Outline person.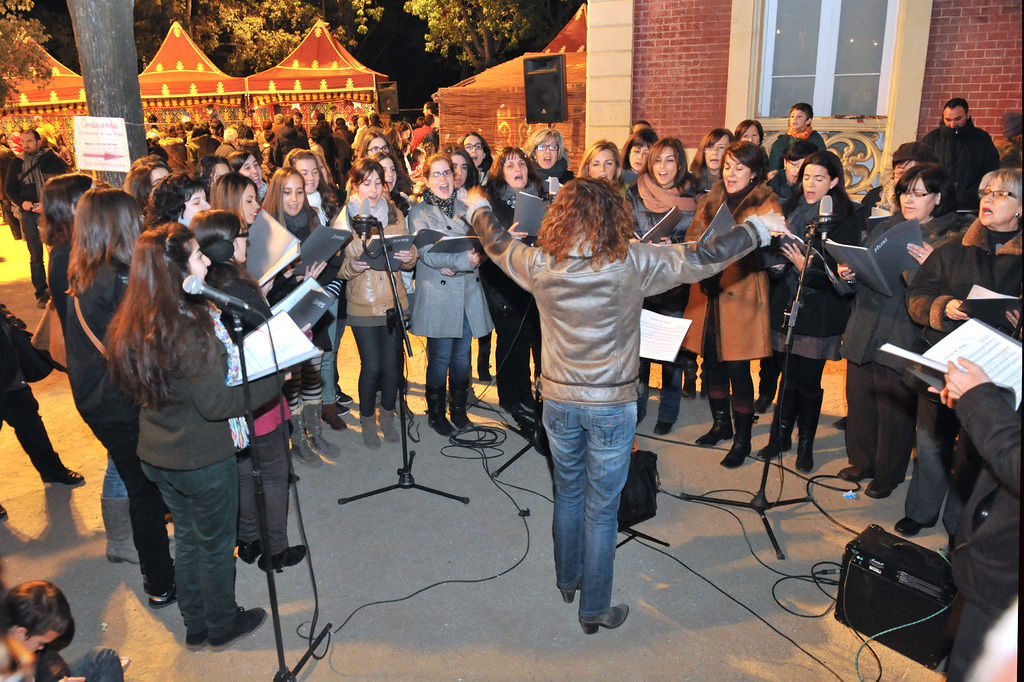
Outline: bbox=[4, 585, 68, 681].
